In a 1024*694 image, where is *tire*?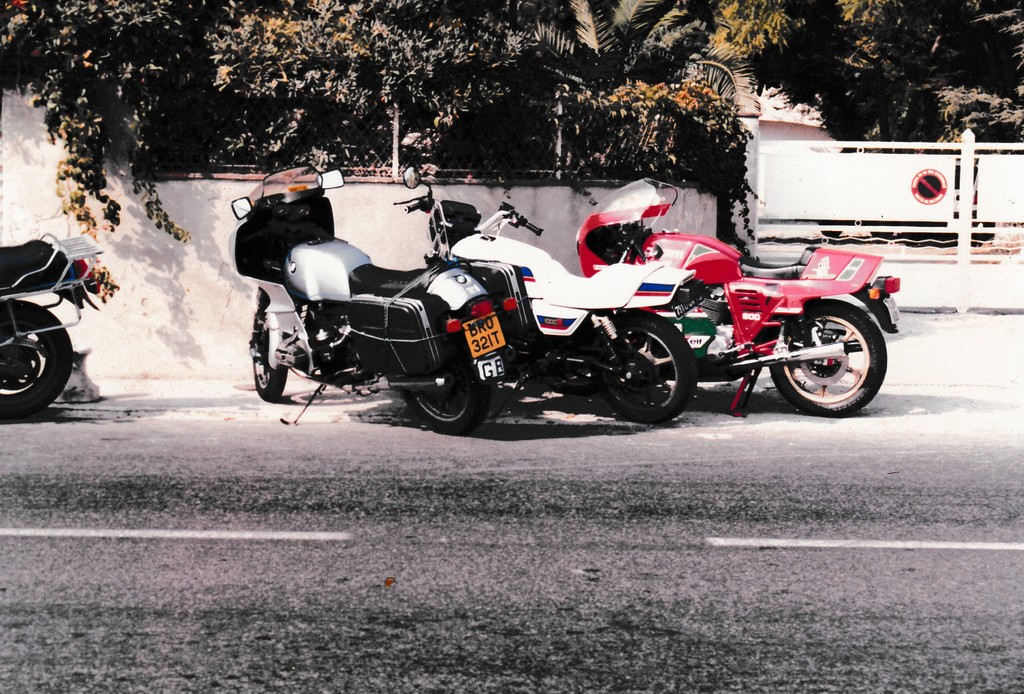
bbox=(768, 300, 886, 418).
